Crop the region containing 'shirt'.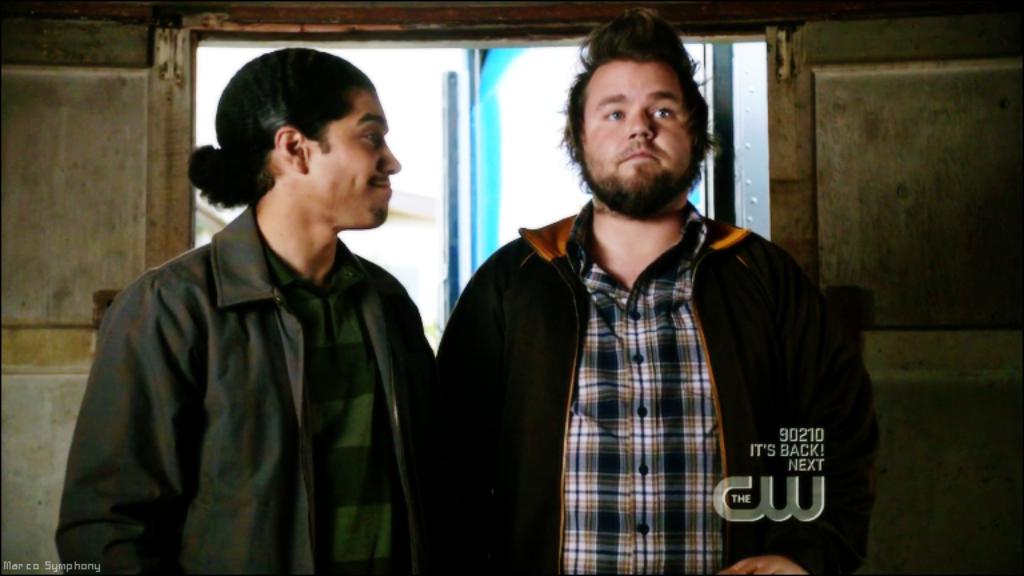
Crop region: detection(556, 199, 725, 575).
